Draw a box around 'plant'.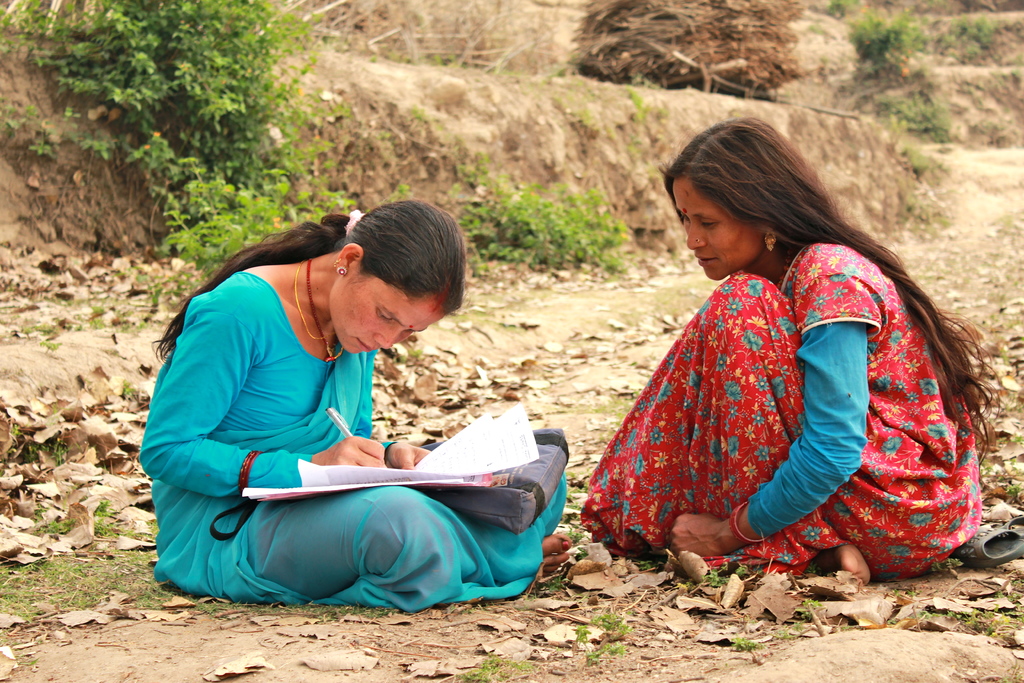
[624,89,639,104].
